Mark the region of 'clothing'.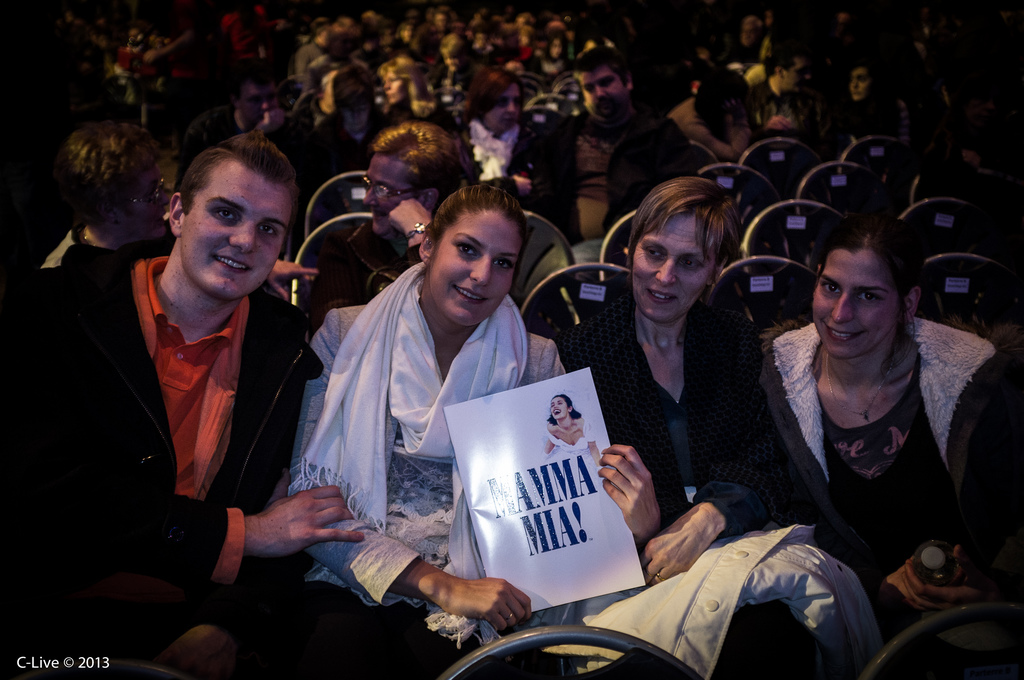
Region: locate(757, 302, 1022, 670).
